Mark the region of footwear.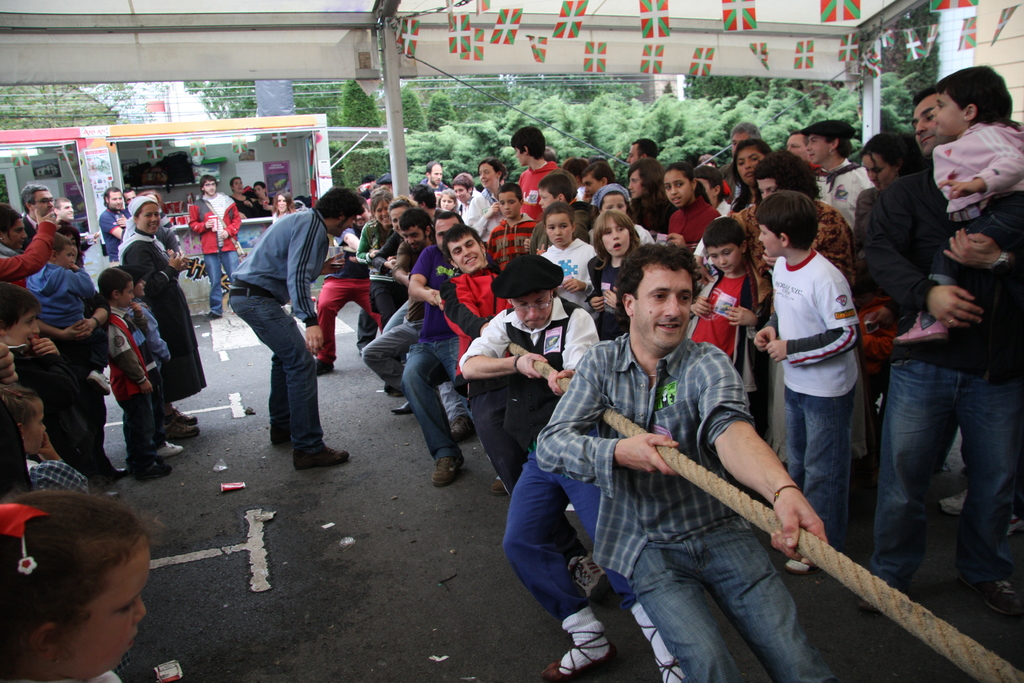
Region: crop(205, 308, 222, 322).
